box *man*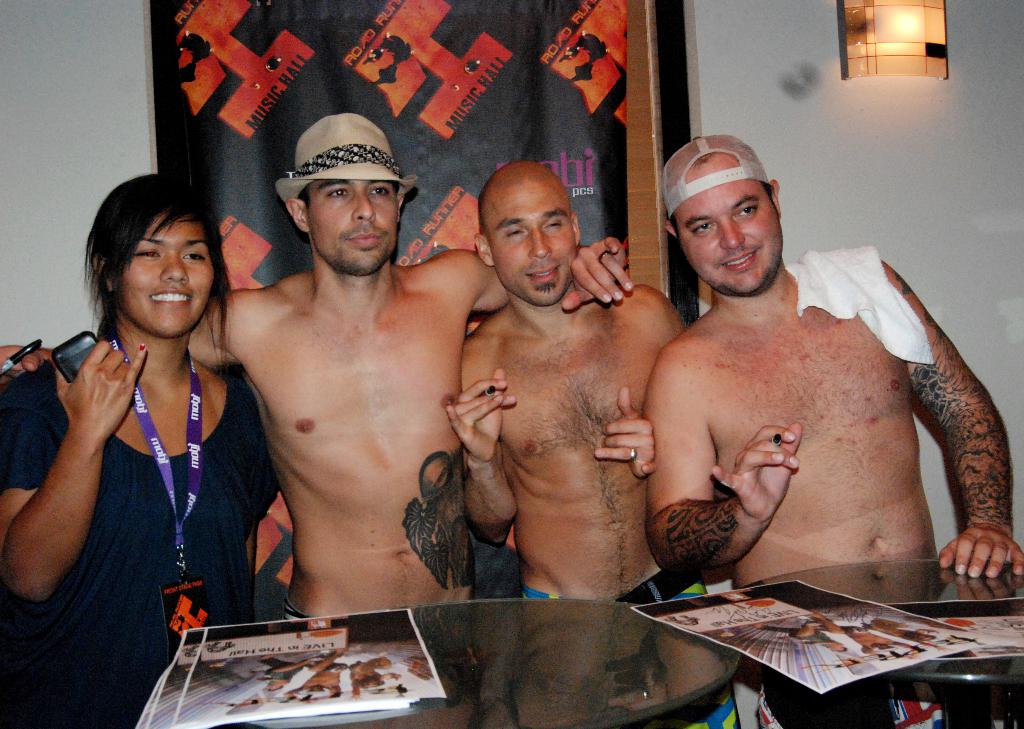
0/112/635/624
